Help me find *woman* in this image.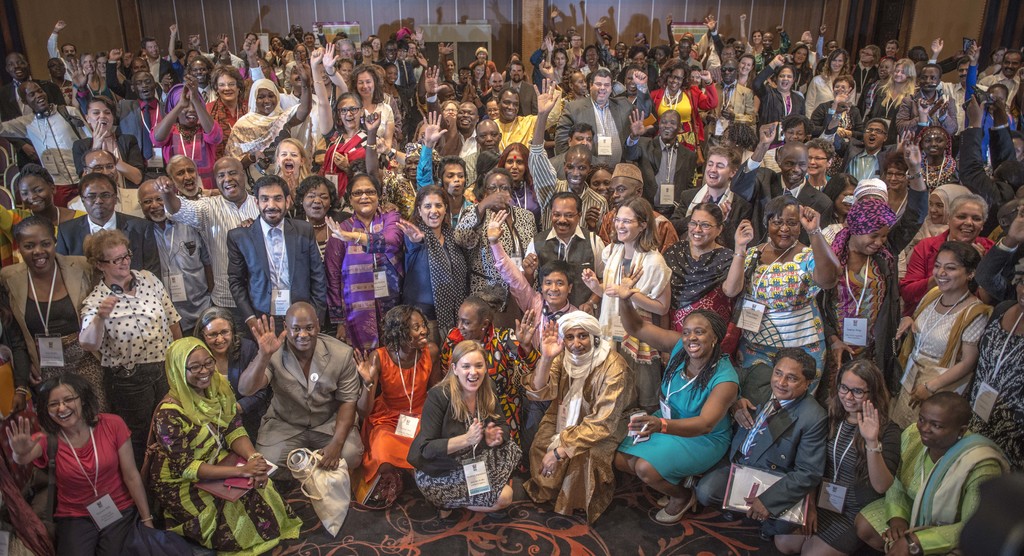
Found it: detection(202, 62, 249, 163).
